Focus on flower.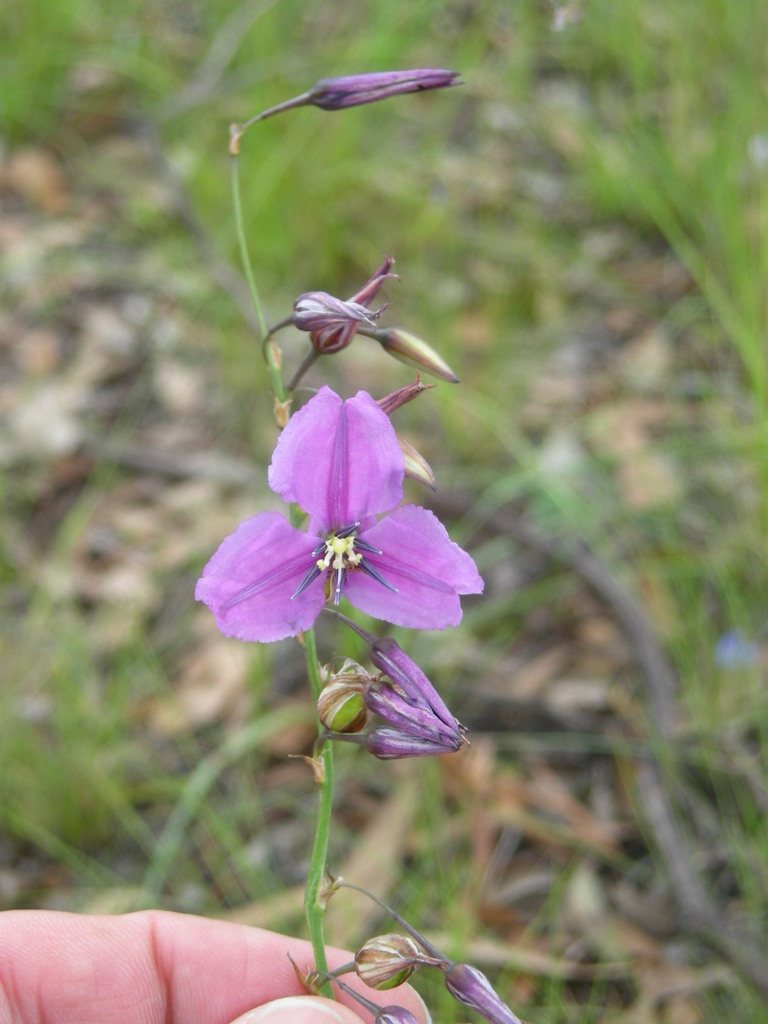
Focused at x1=443, y1=963, x2=524, y2=1023.
